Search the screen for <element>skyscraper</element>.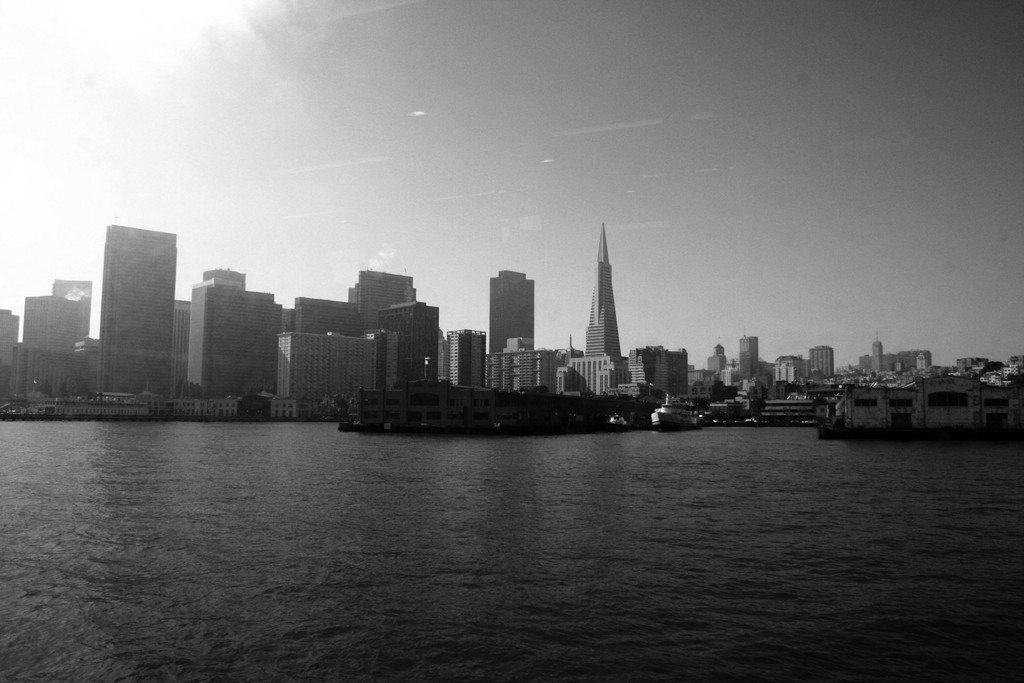
Found at 296, 267, 417, 331.
